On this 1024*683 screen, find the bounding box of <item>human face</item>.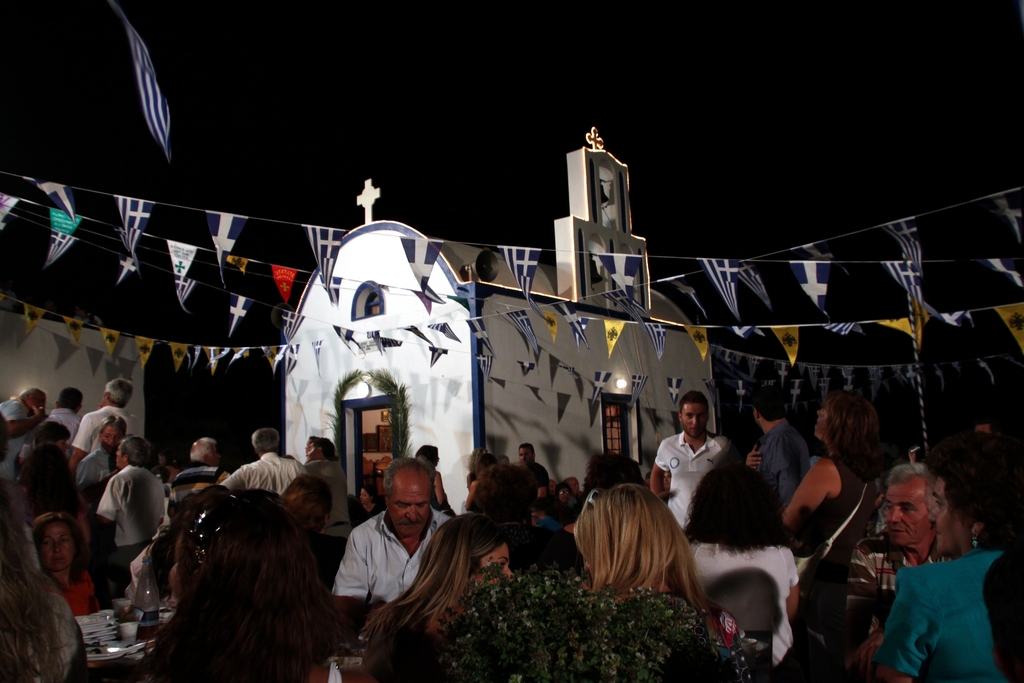
Bounding box: box(470, 546, 513, 585).
